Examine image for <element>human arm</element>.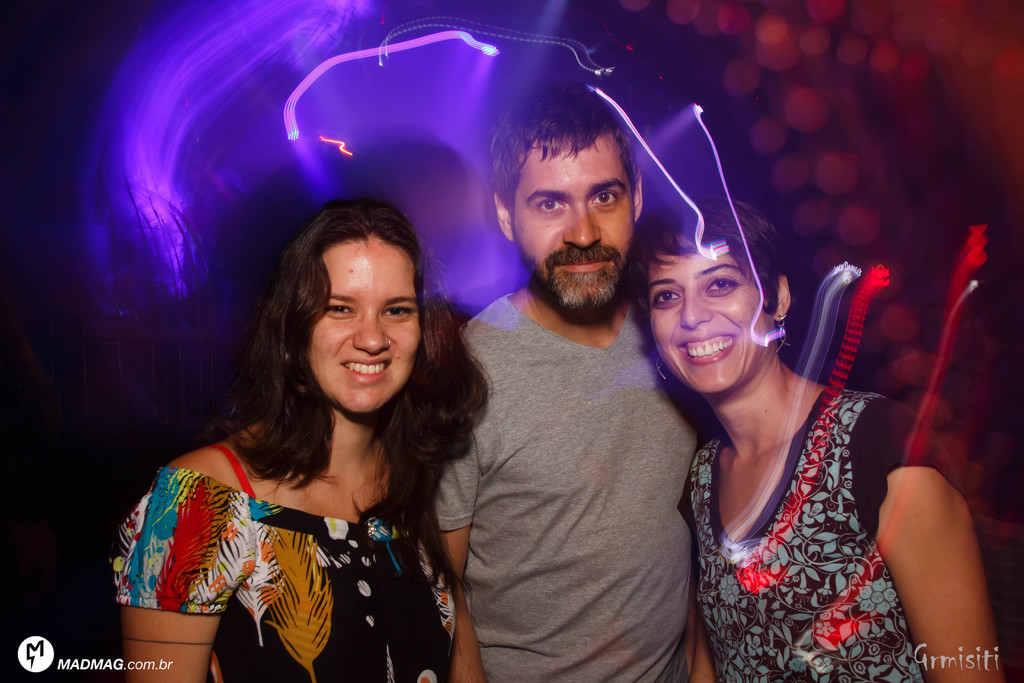
Examination result: pyautogui.locateOnScreen(876, 438, 993, 664).
